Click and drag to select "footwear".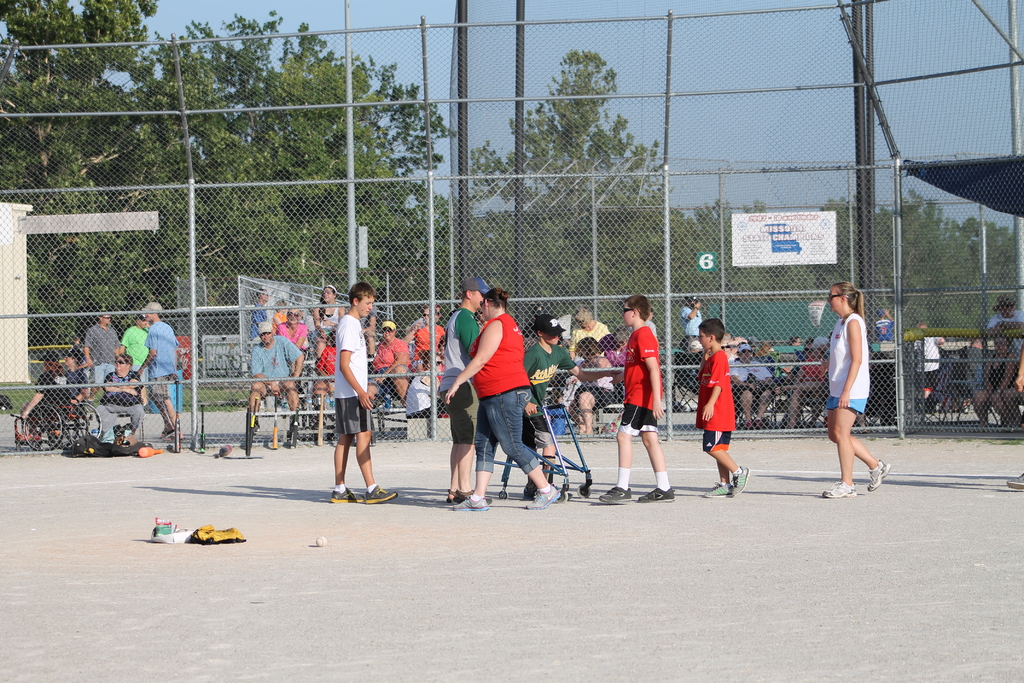
Selection: region(452, 495, 489, 512).
